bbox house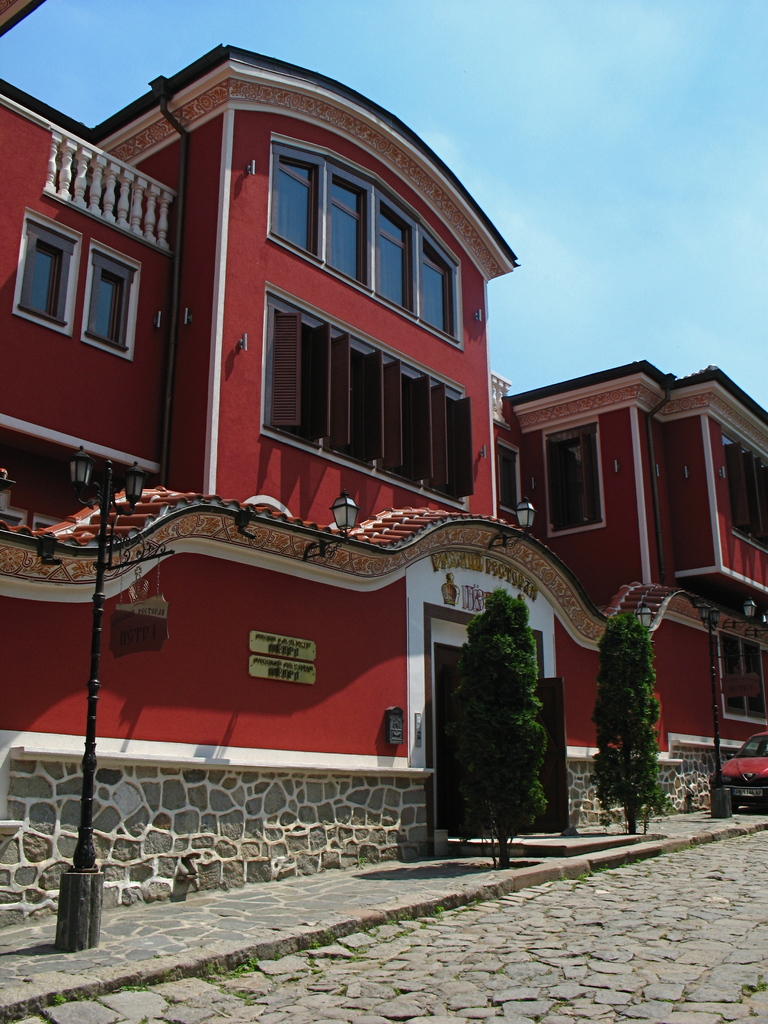
box=[500, 360, 767, 811]
